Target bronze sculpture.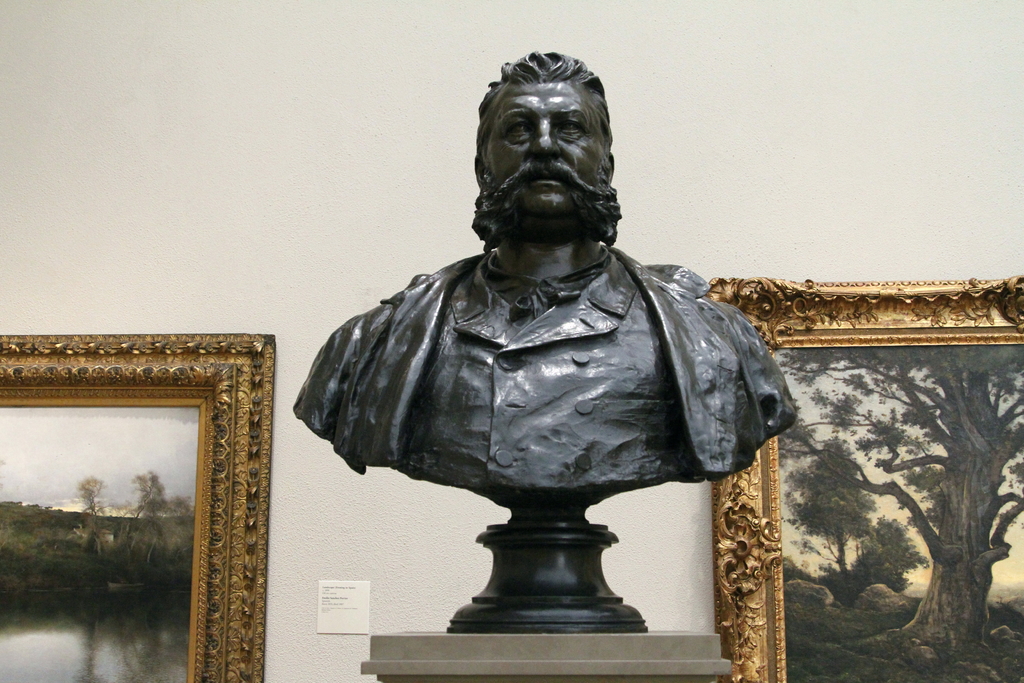
Target region: 301:145:783:586.
